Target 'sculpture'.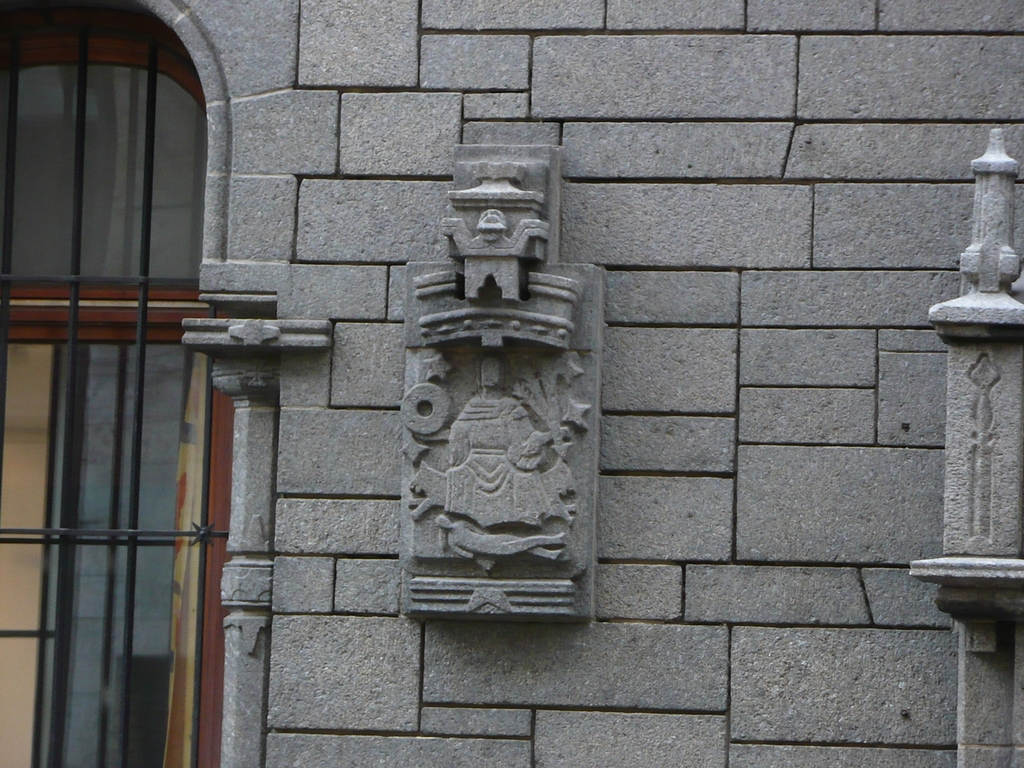
Target region: detection(917, 122, 1023, 767).
